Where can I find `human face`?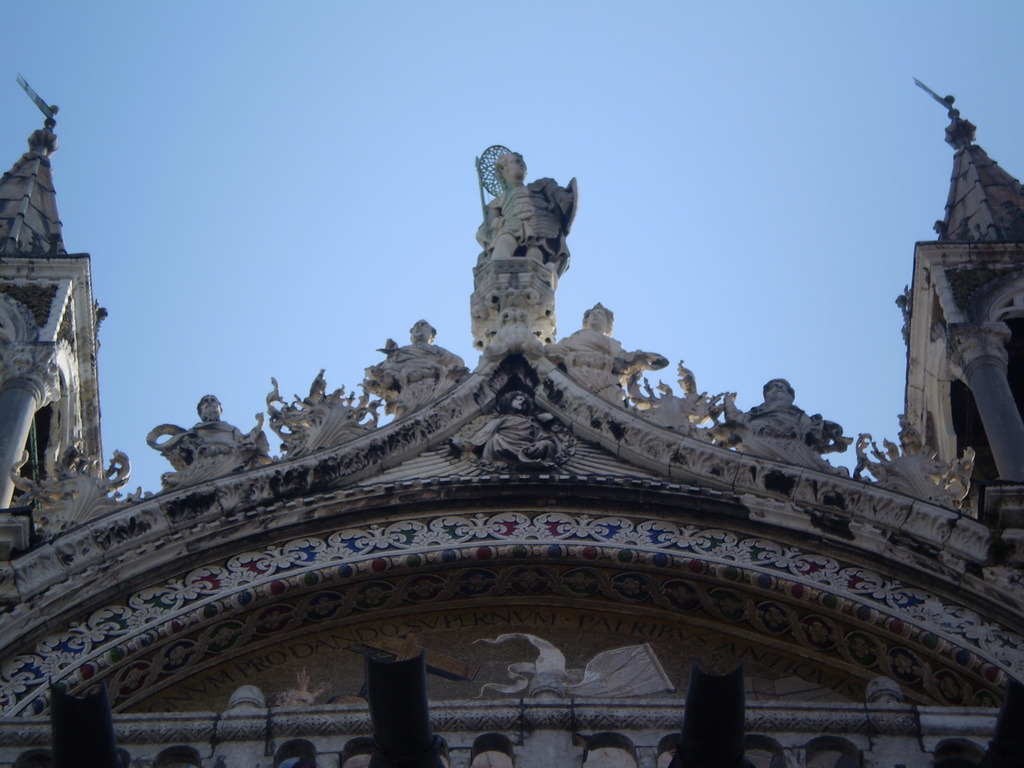
You can find it at 511 394 526 413.
